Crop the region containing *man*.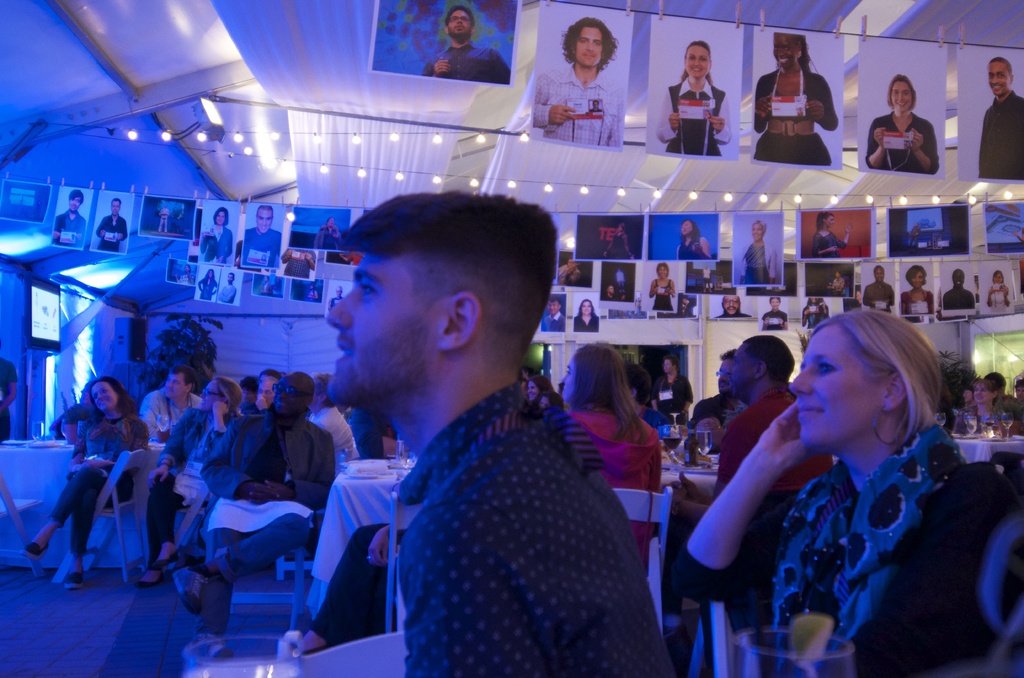
Crop region: 189, 367, 332, 646.
